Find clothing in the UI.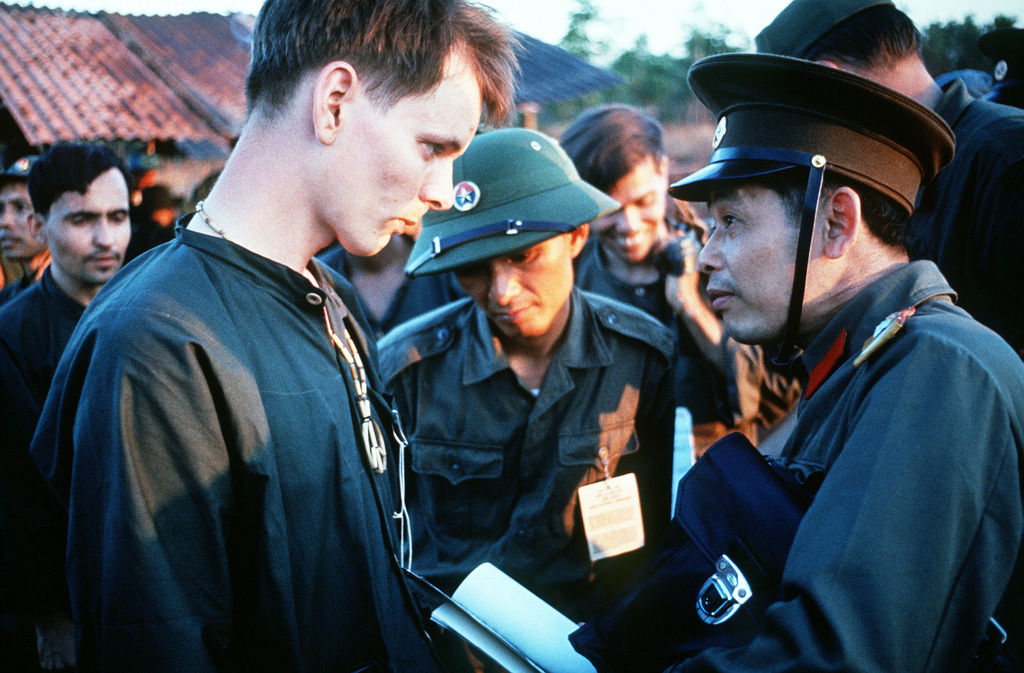
UI element at 317, 238, 456, 341.
